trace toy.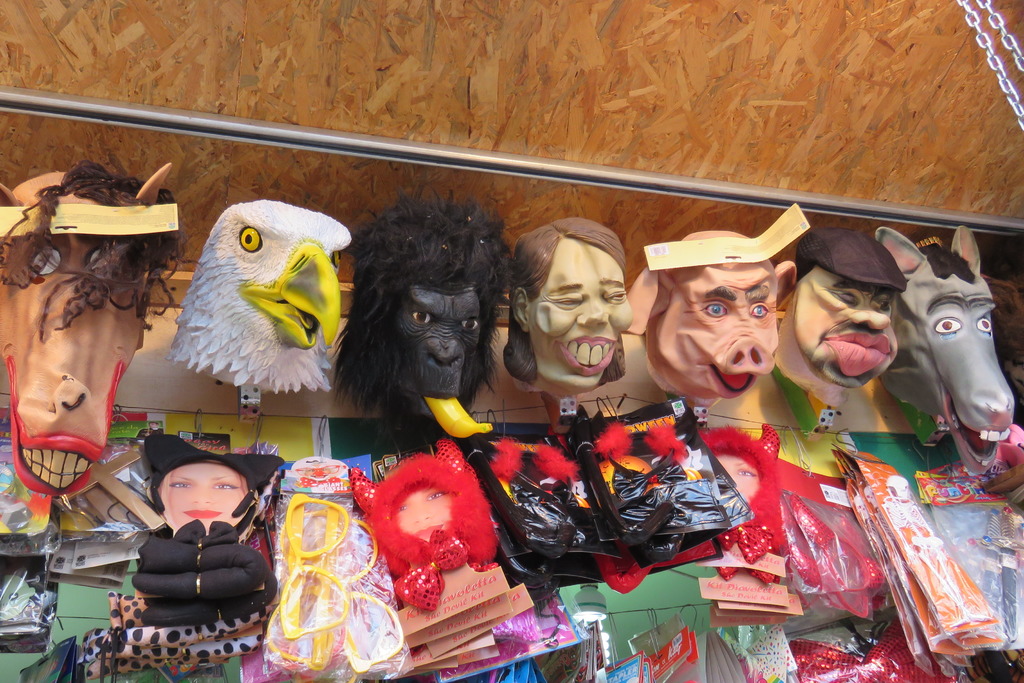
Traced to box(884, 229, 1018, 470).
